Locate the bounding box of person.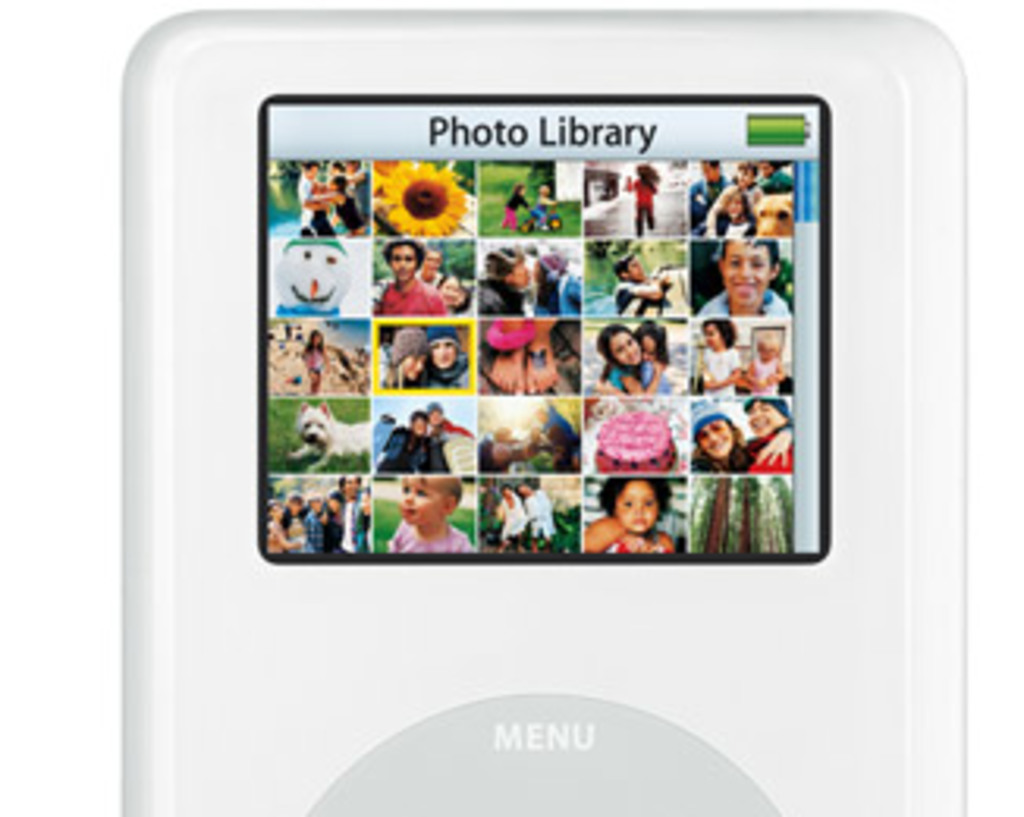
Bounding box: (left=691, top=321, right=754, bottom=393).
